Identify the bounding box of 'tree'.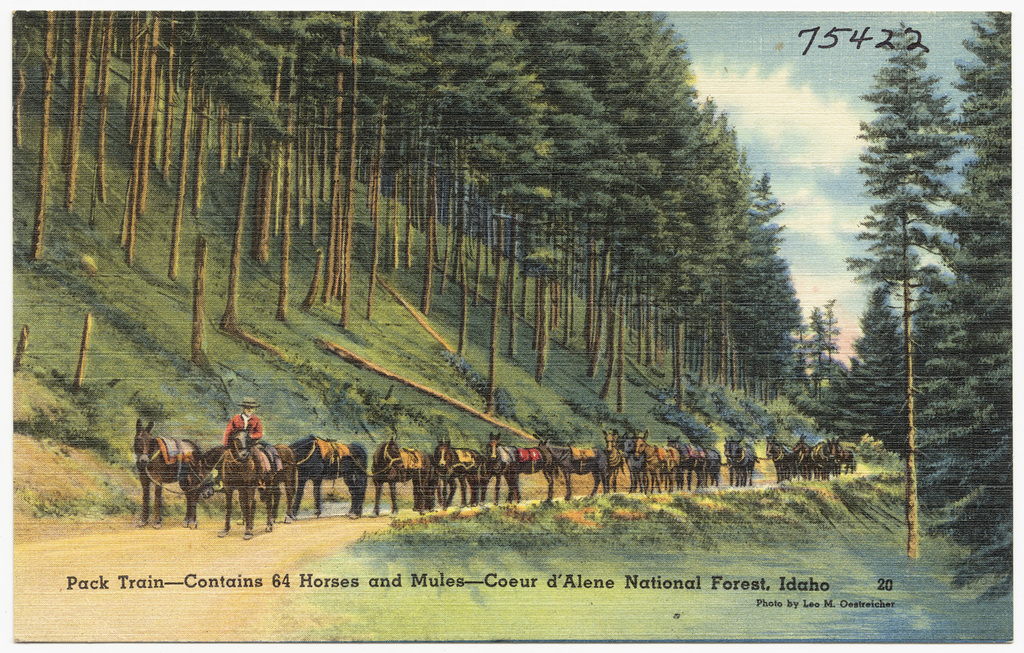
{"left": 828, "top": 23, "right": 983, "bottom": 521}.
